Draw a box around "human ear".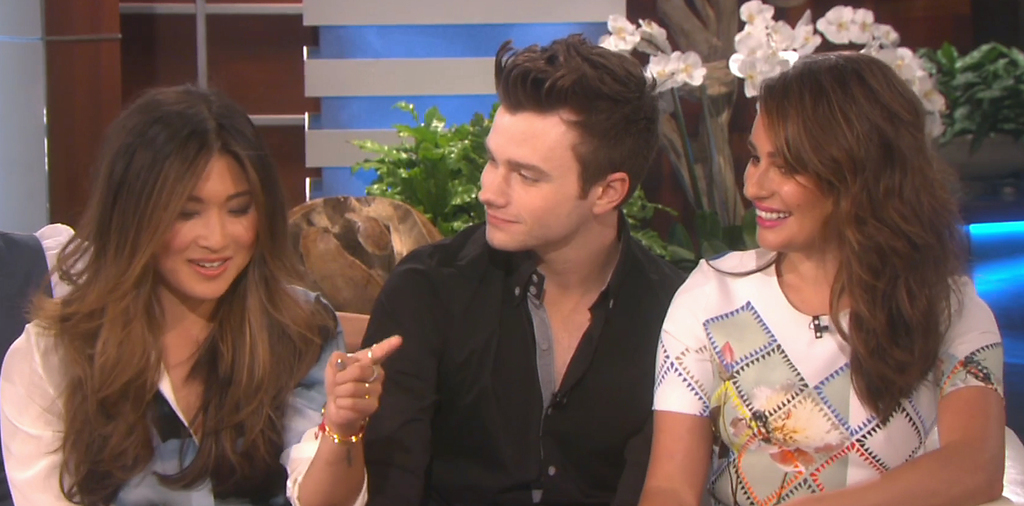
BBox(591, 172, 629, 214).
